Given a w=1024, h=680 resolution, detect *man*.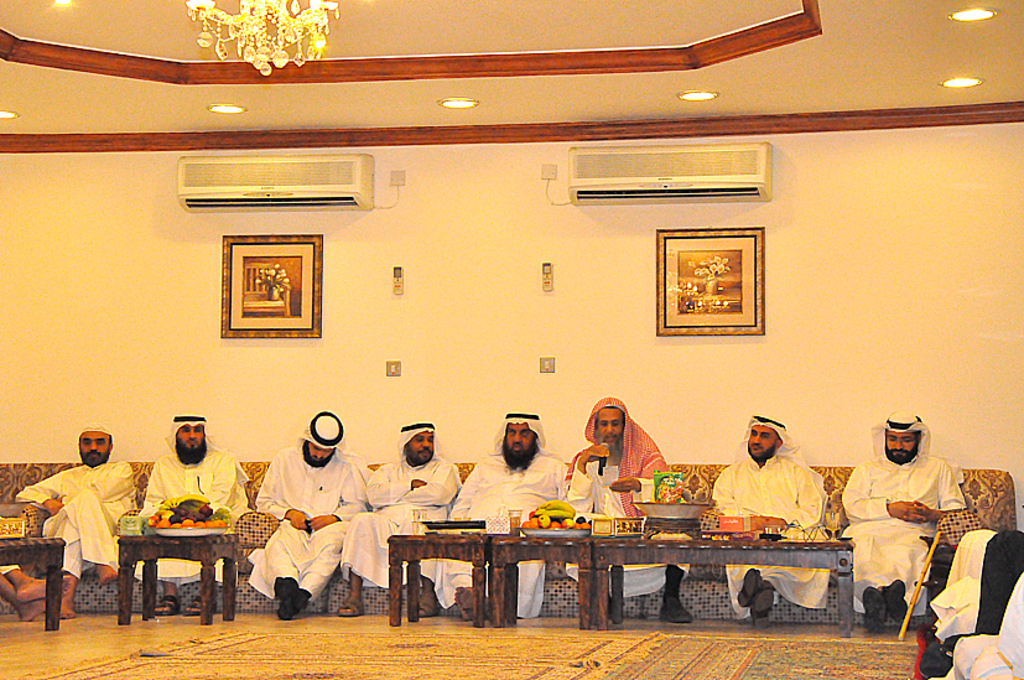
BBox(0, 561, 67, 621).
